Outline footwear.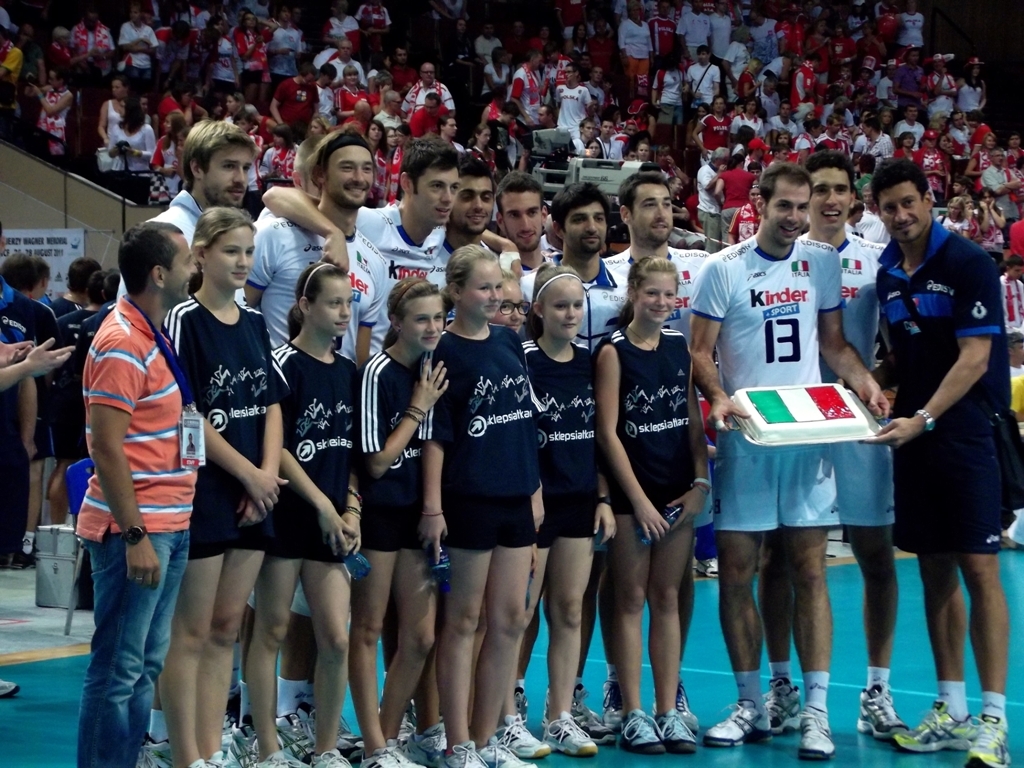
Outline: (left=658, top=711, right=697, bottom=750).
